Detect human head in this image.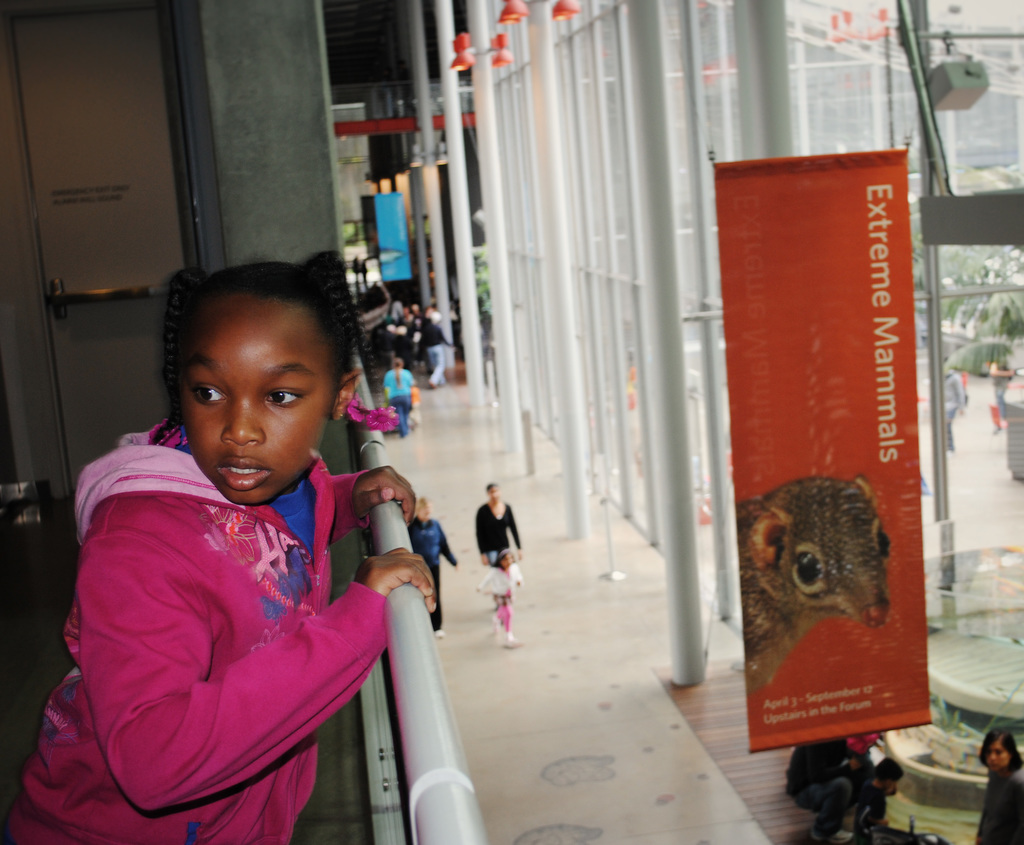
Detection: x1=979, y1=724, x2=1023, y2=773.
